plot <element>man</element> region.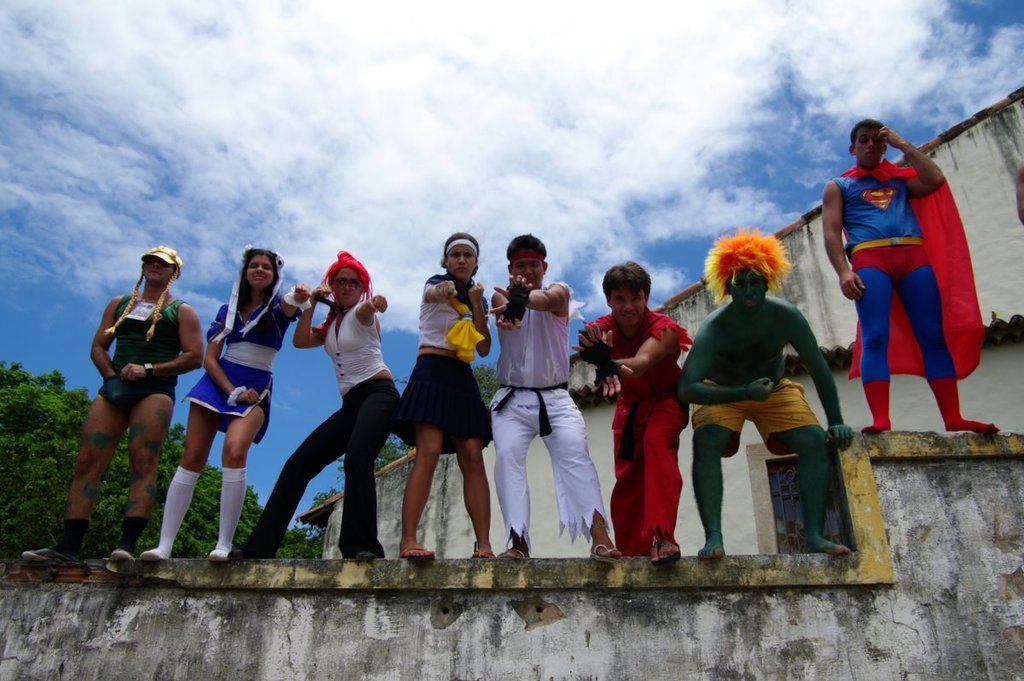
Plotted at (61, 236, 215, 568).
